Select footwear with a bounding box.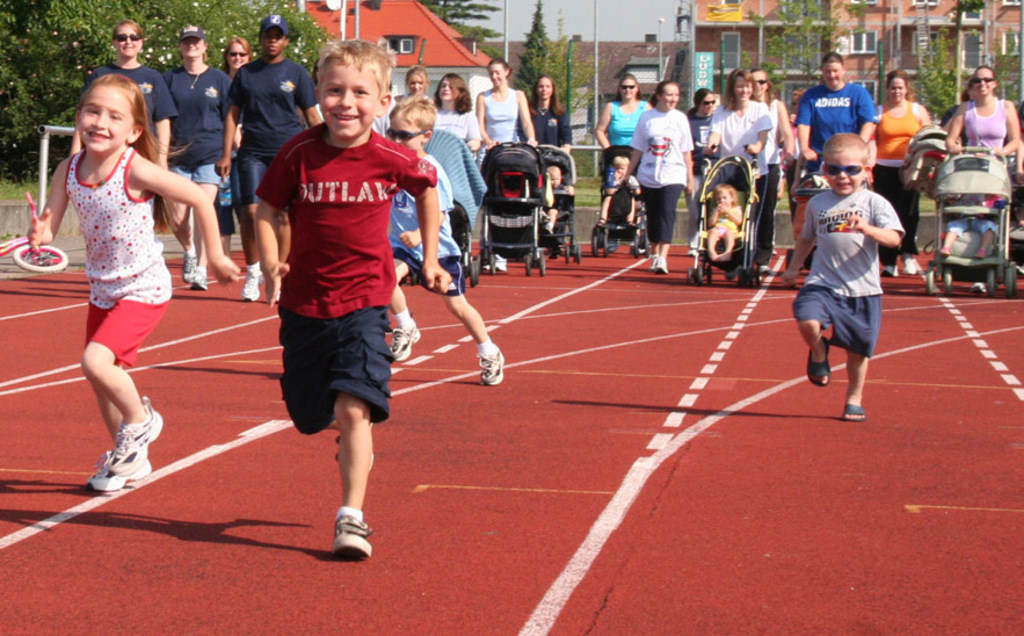
883, 266, 895, 277.
